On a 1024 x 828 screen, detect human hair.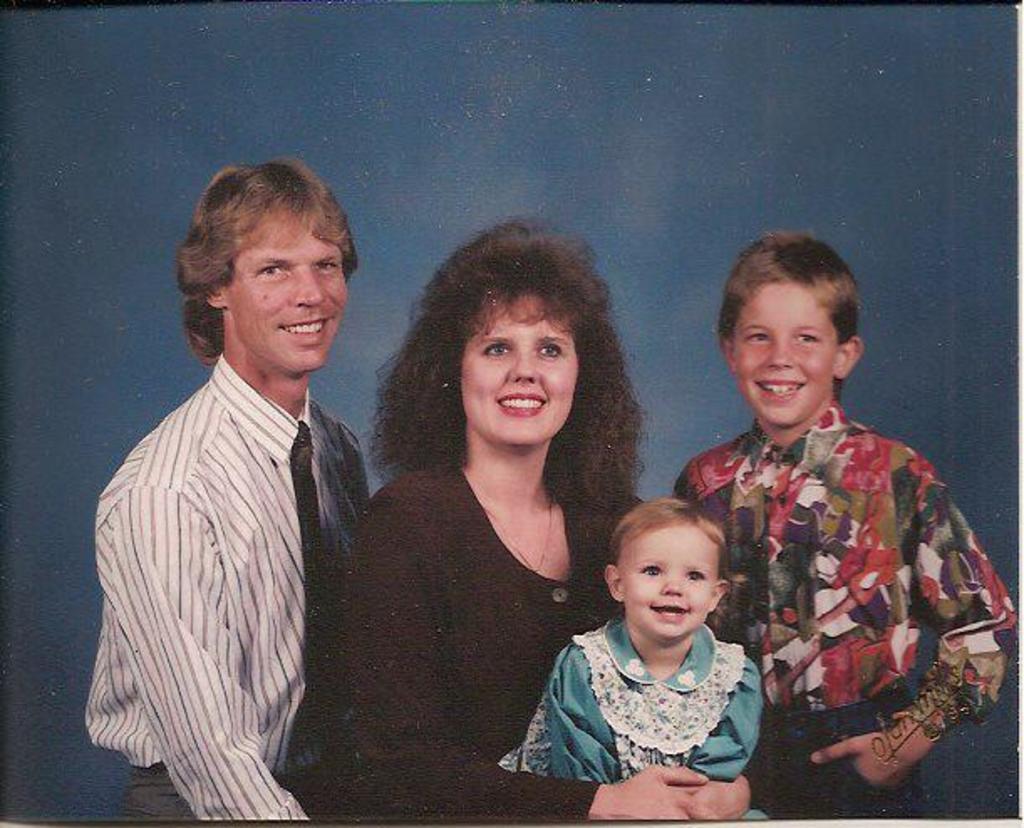
{"left": 397, "top": 230, "right": 632, "bottom": 499}.
